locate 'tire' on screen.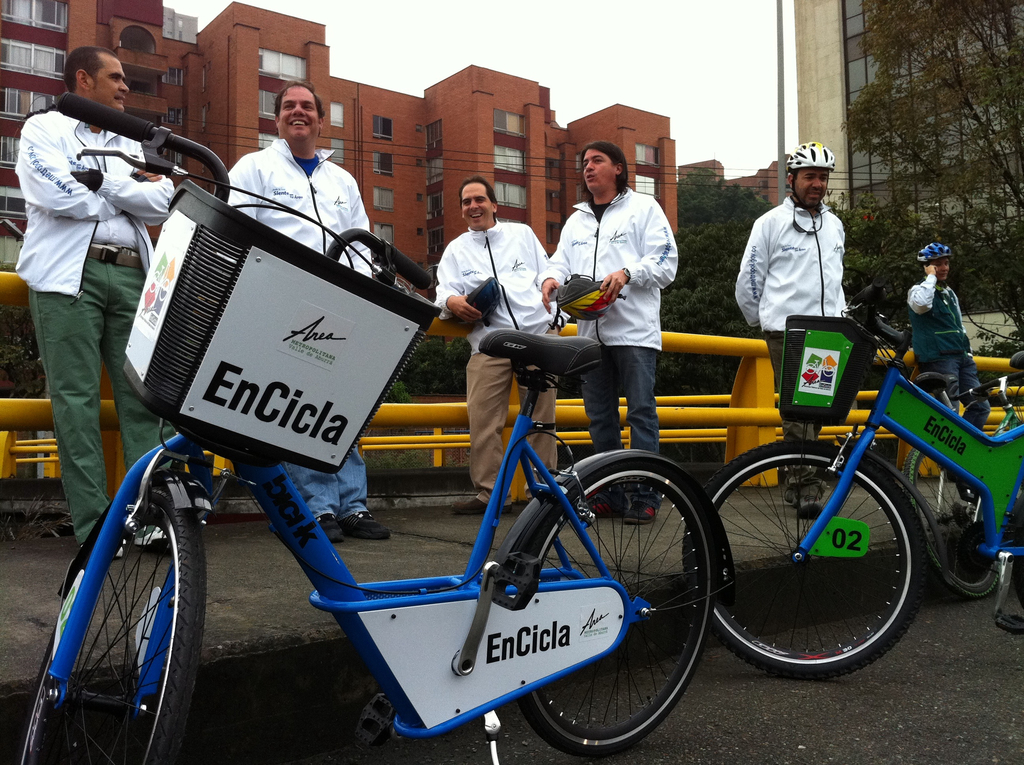
On screen at x1=680, y1=440, x2=927, y2=676.
